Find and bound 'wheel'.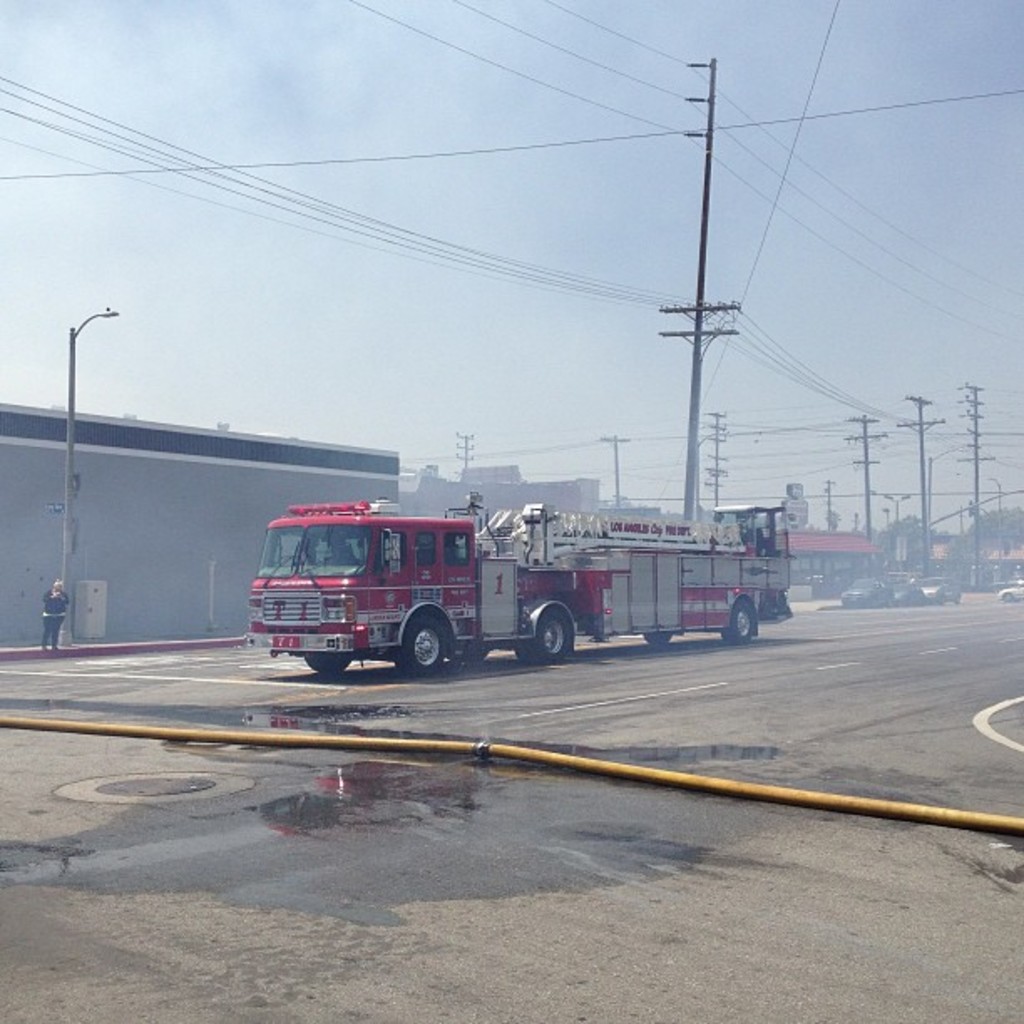
Bound: select_region(1001, 589, 1011, 602).
